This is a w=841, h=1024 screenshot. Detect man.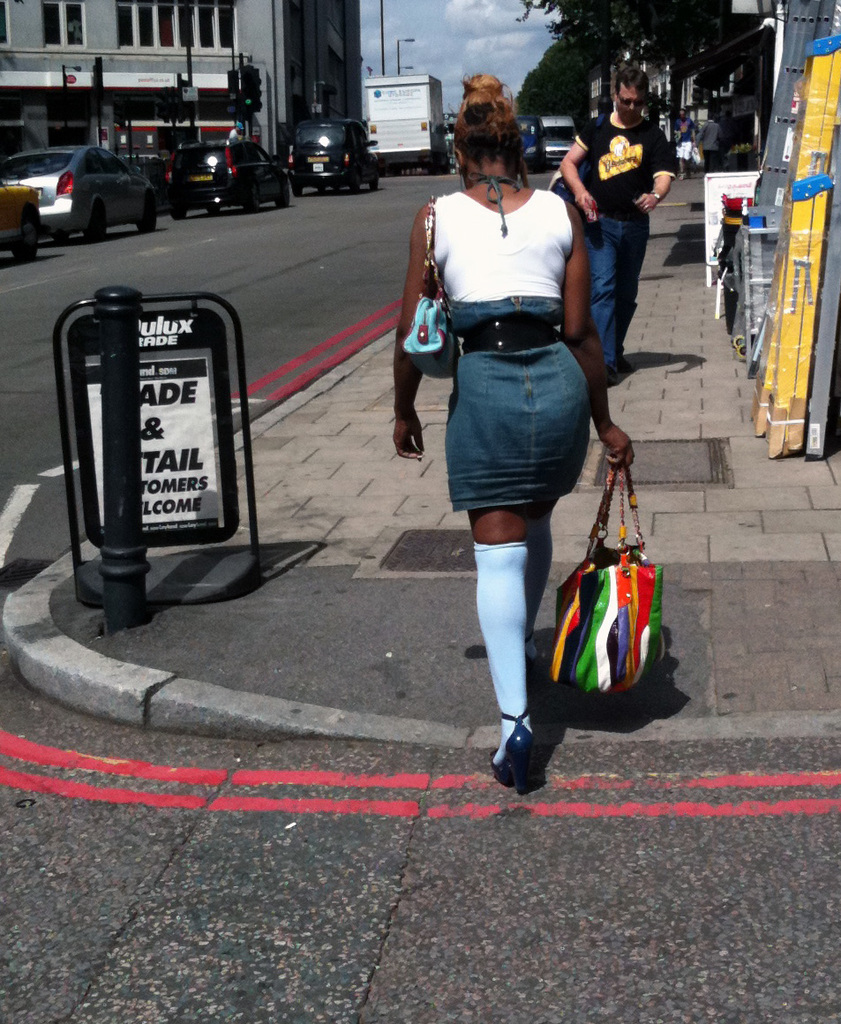
bbox(553, 64, 687, 385).
